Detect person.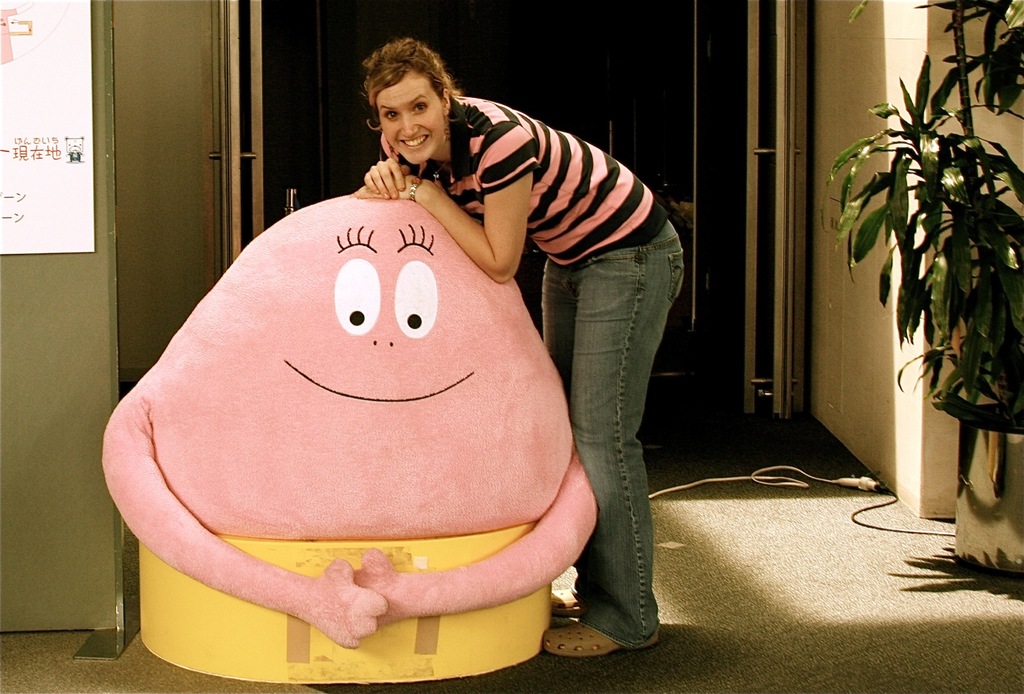
Detected at (x1=360, y1=35, x2=686, y2=656).
